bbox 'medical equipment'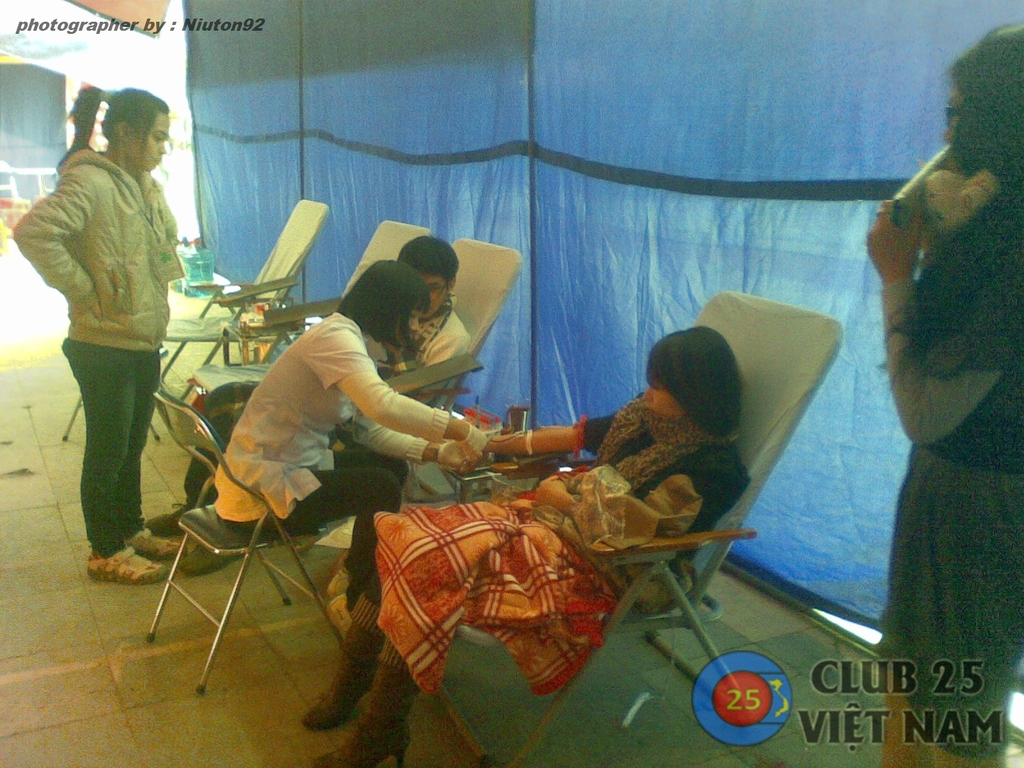
446 426 531 509
